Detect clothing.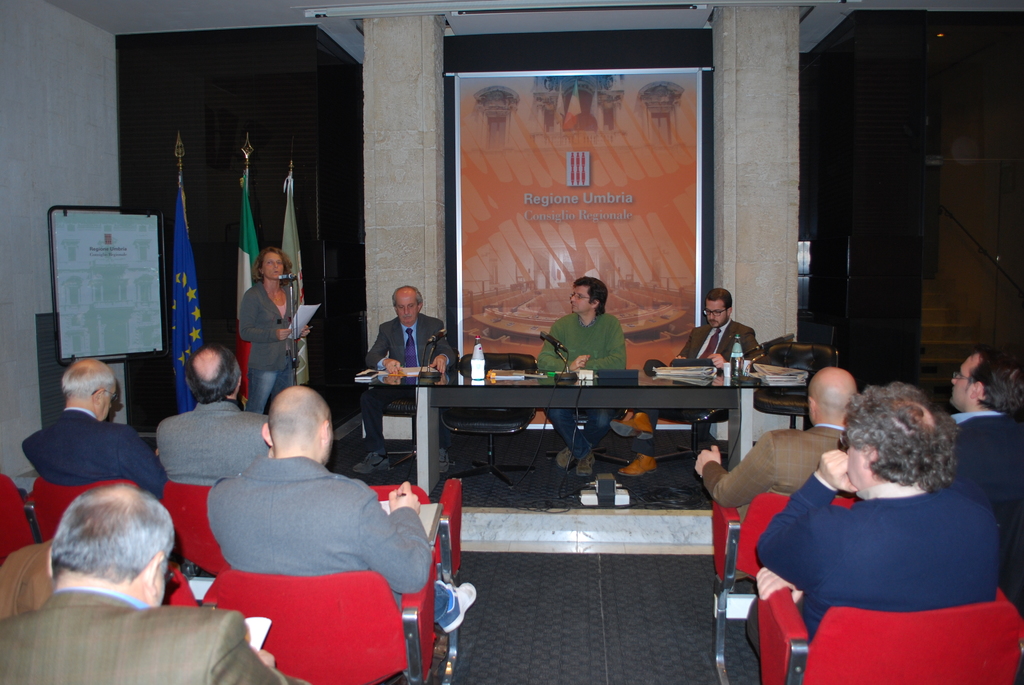
Detected at [703,423,847,521].
